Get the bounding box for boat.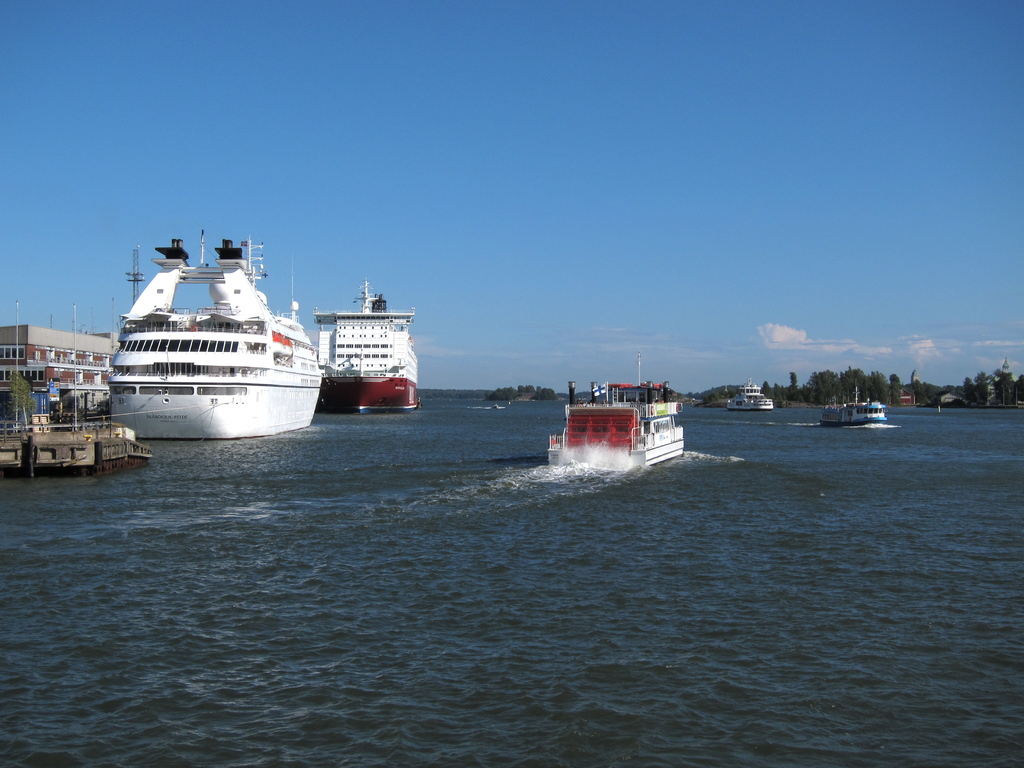
locate(96, 217, 363, 440).
